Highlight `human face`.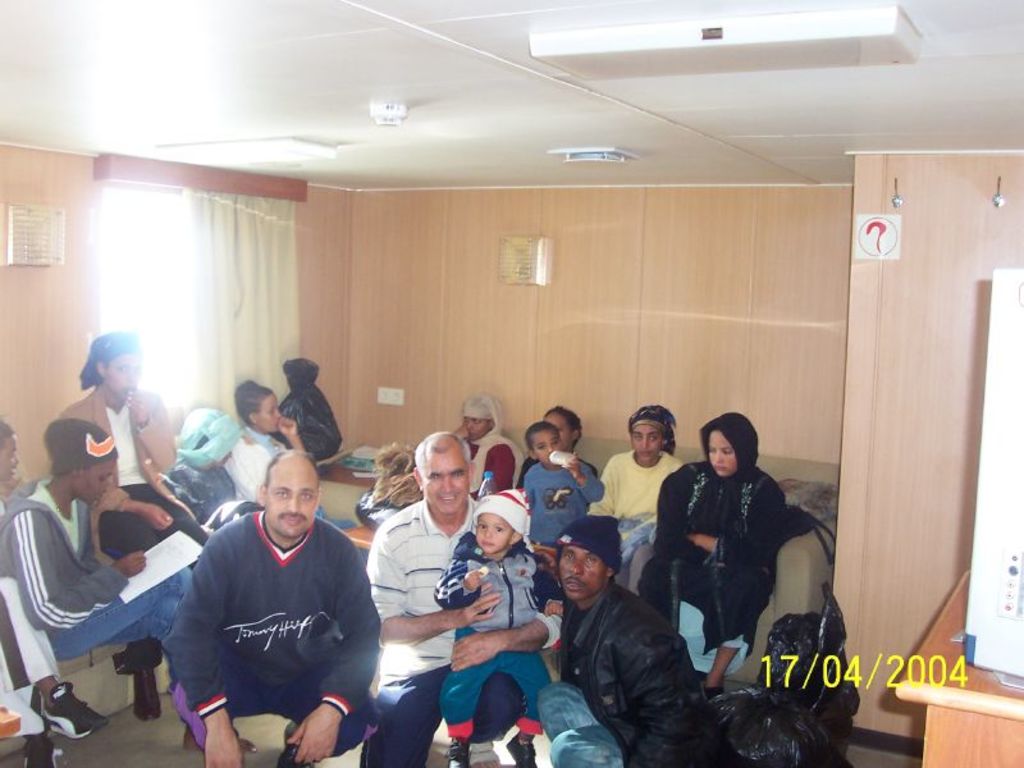
Highlighted region: <bbox>708, 430, 737, 476</bbox>.
